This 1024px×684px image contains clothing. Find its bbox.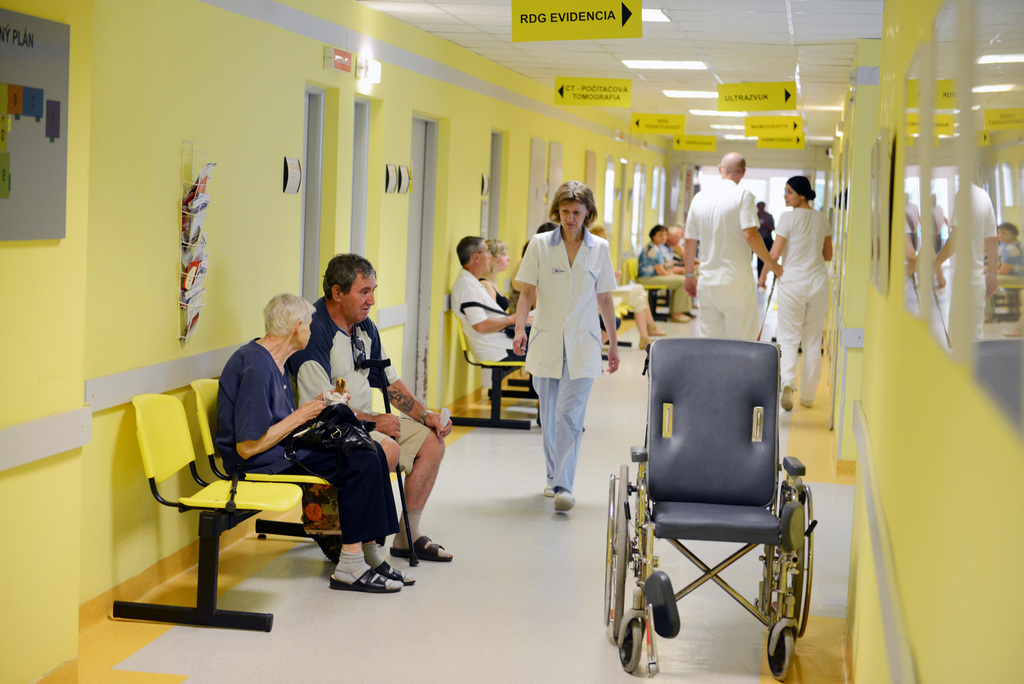
x1=684 y1=178 x2=761 y2=339.
